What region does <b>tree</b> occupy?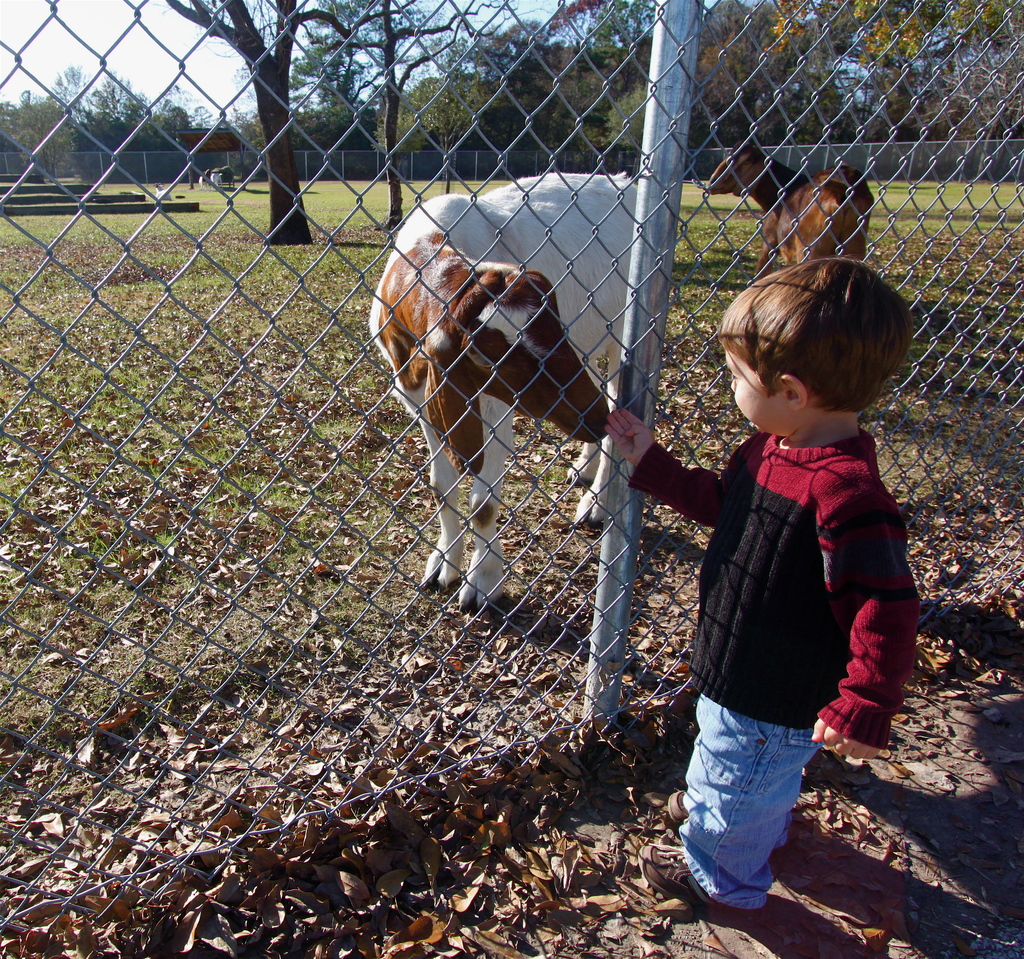
region(395, 33, 487, 190).
